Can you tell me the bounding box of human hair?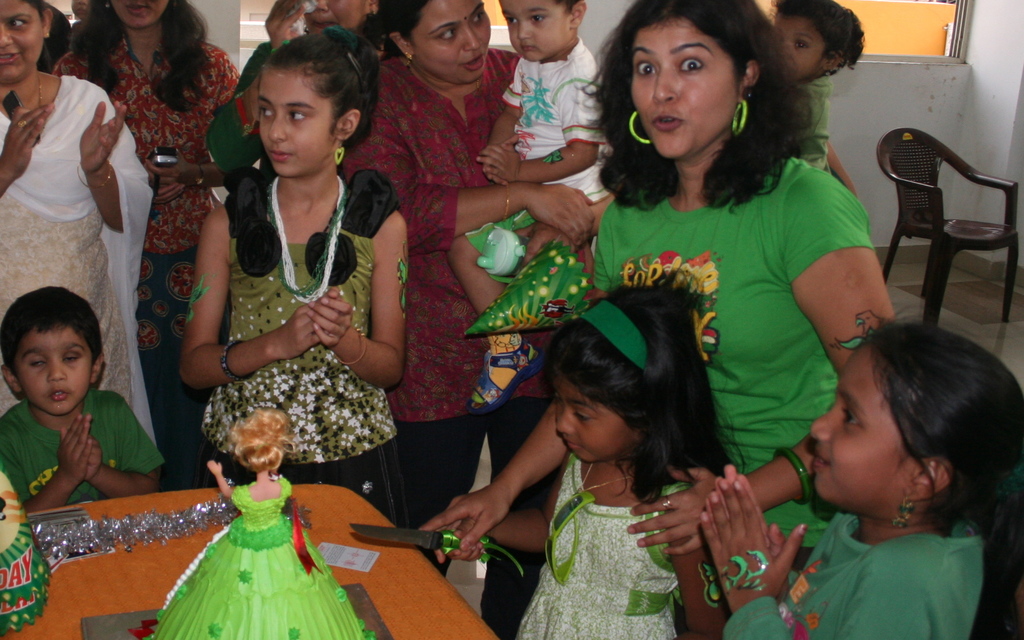
l=68, t=0, r=214, b=108.
